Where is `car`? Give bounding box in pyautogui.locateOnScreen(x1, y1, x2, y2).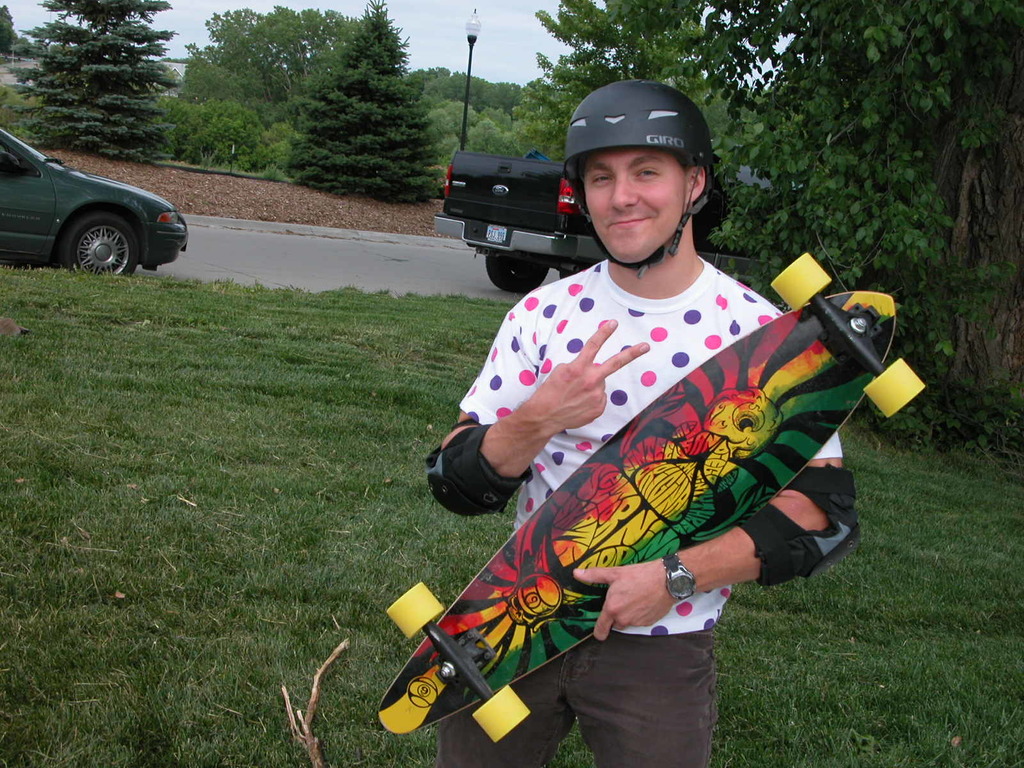
pyautogui.locateOnScreen(0, 123, 185, 277).
